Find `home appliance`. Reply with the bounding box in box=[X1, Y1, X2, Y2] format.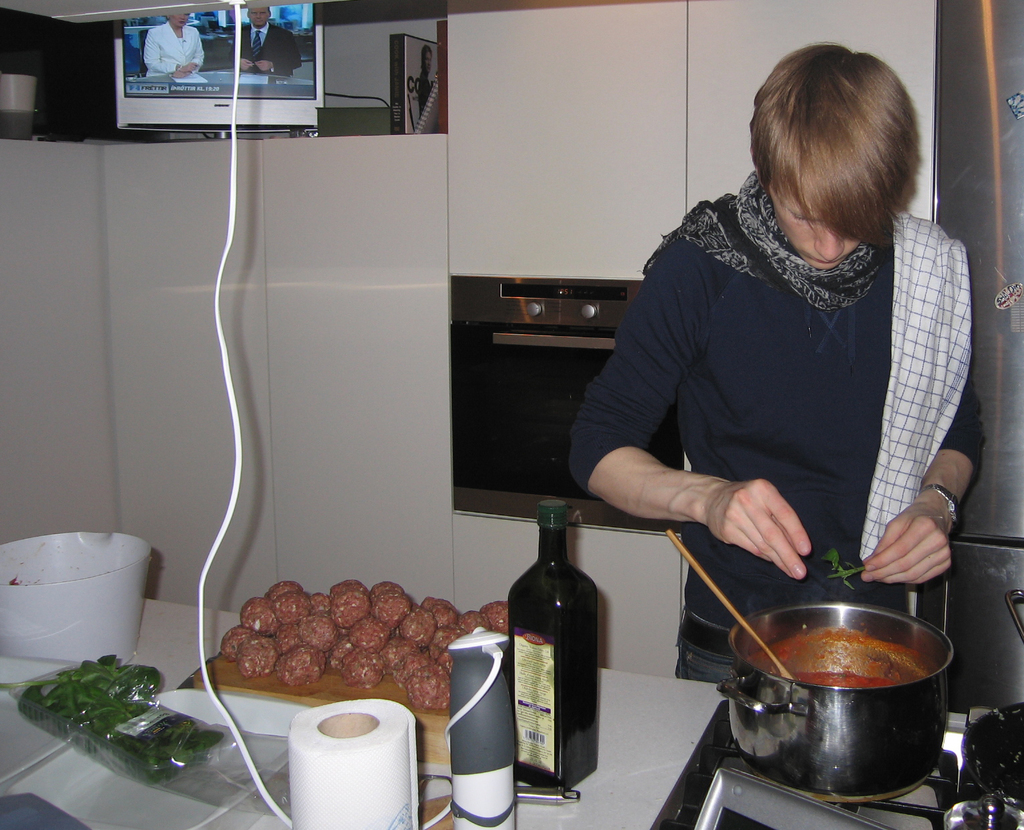
box=[114, 0, 319, 136].
